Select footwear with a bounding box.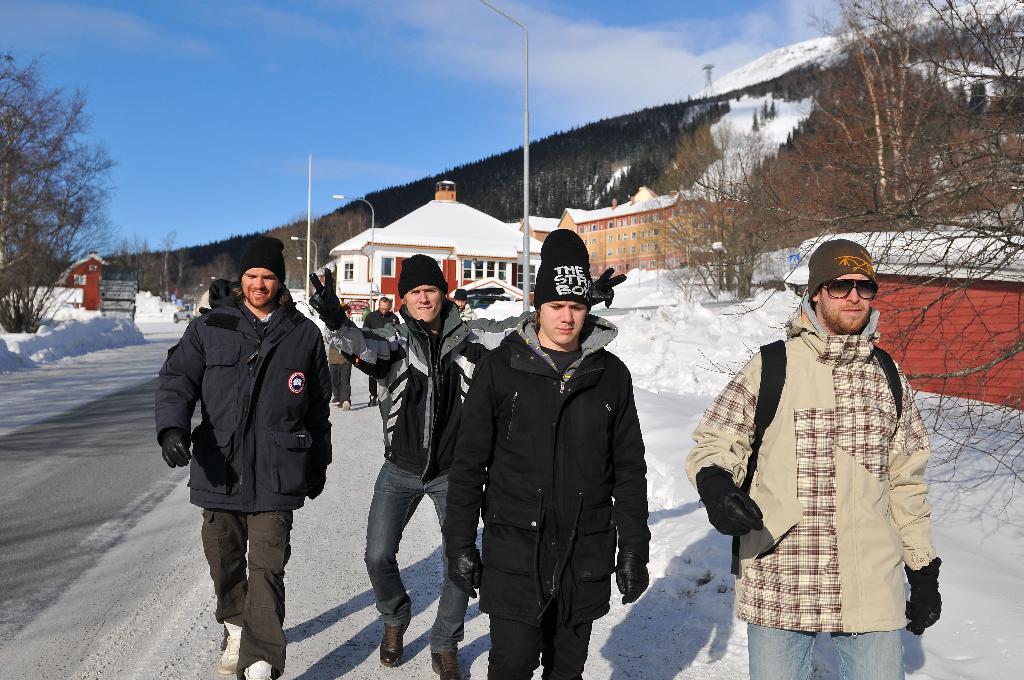
left=331, top=404, right=337, bottom=414.
